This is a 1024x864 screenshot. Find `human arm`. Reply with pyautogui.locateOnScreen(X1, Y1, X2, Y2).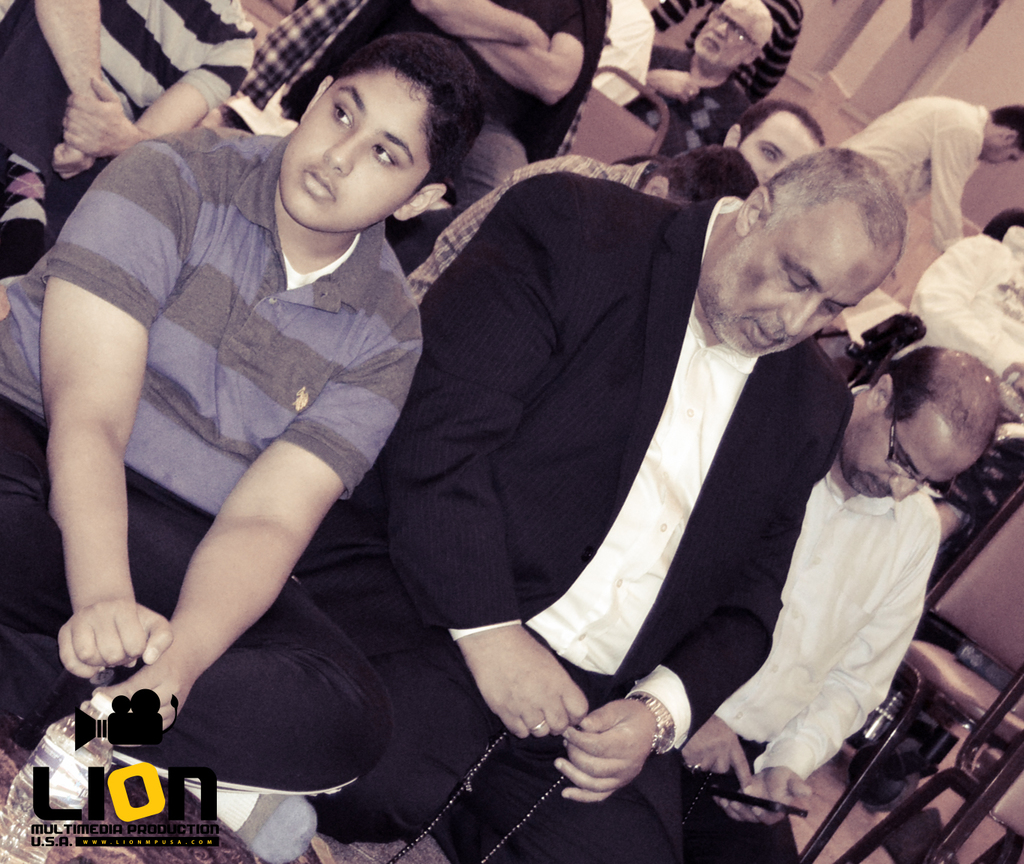
pyautogui.locateOnScreen(673, 718, 755, 791).
